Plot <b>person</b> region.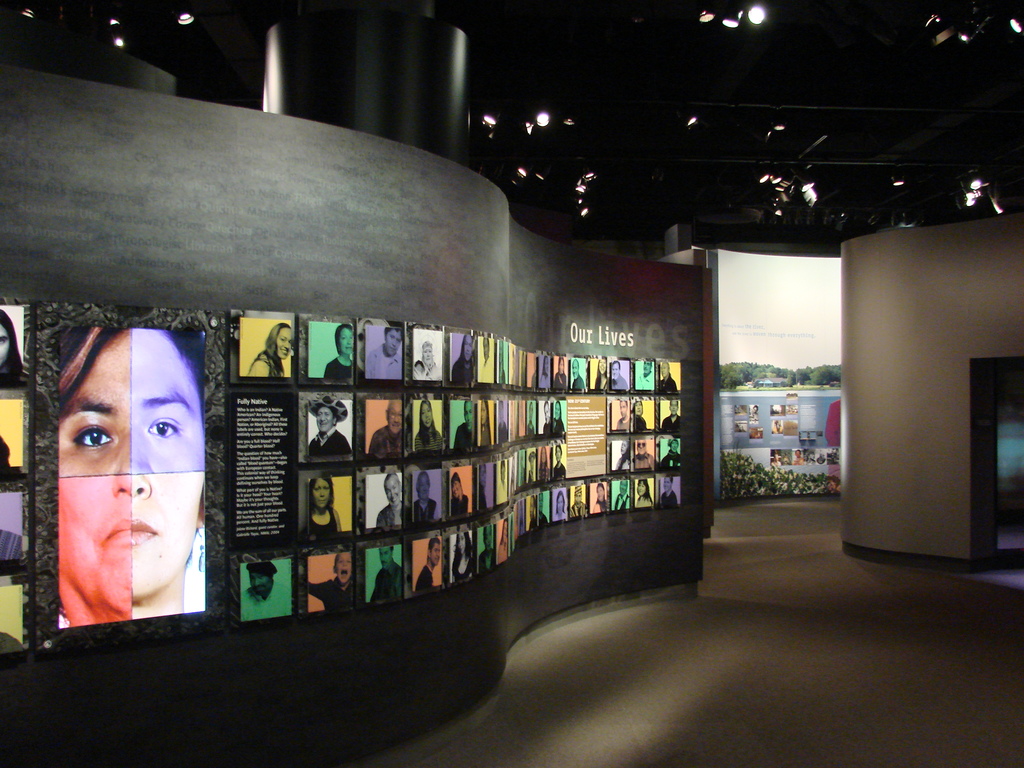
Plotted at box(413, 402, 450, 456).
